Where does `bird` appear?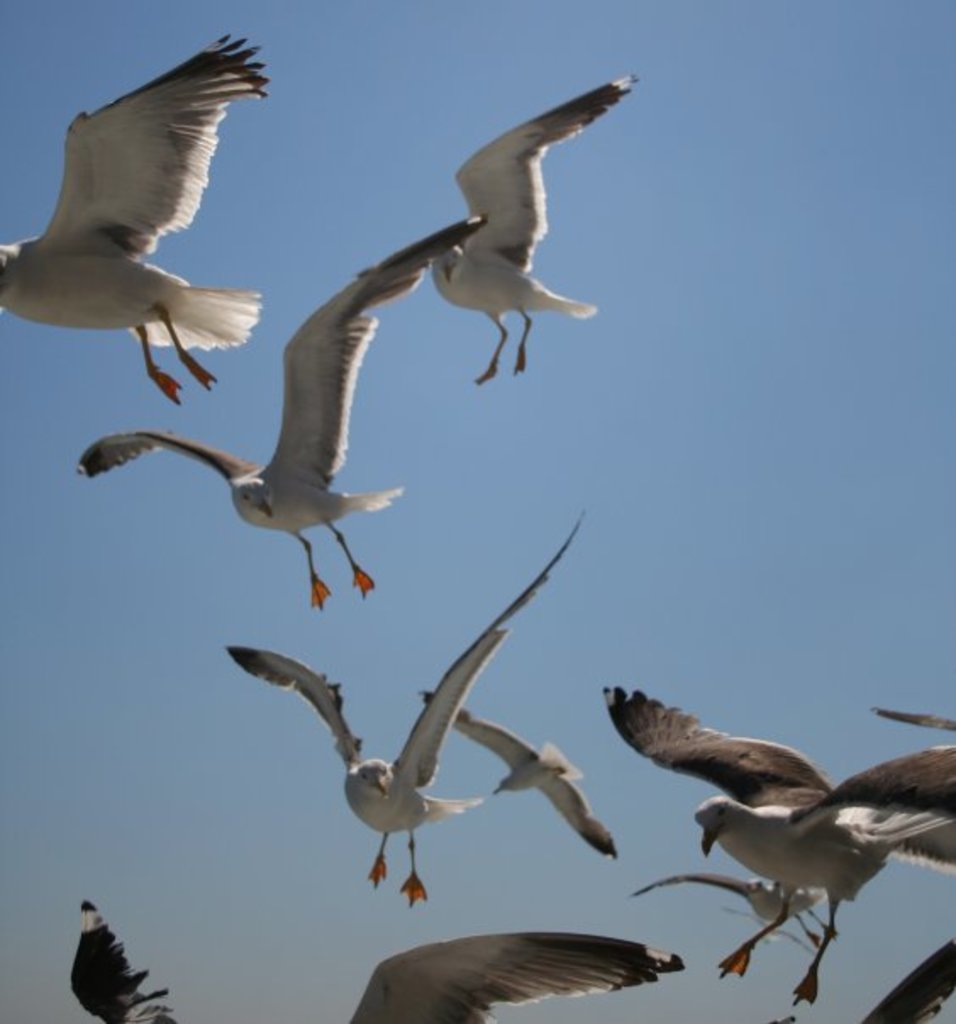
Appears at x1=73 y1=215 x2=483 y2=605.
